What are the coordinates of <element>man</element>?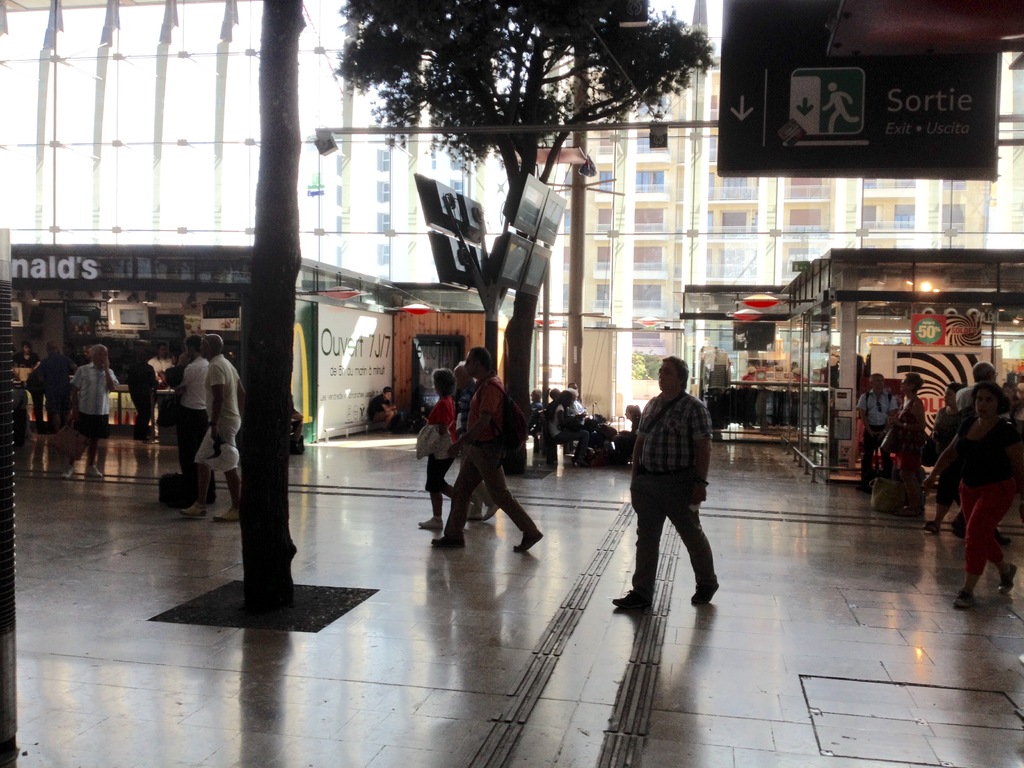
<bbox>180, 332, 250, 524</bbox>.
